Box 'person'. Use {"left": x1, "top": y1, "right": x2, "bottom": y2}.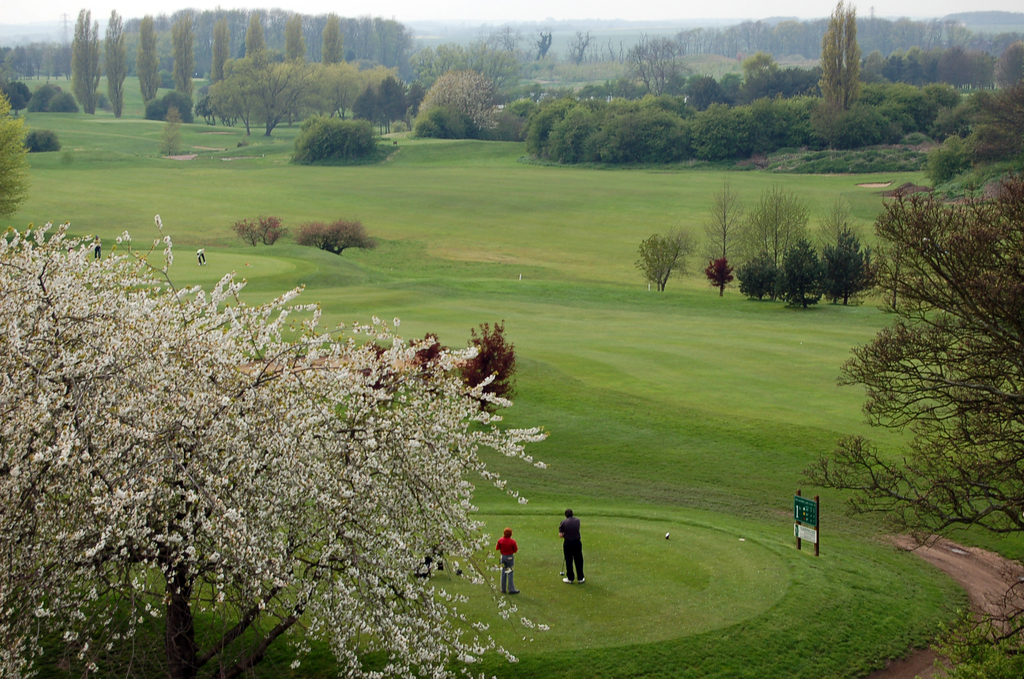
{"left": 556, "top": 506, "right": 585, "bottom": 584}.
